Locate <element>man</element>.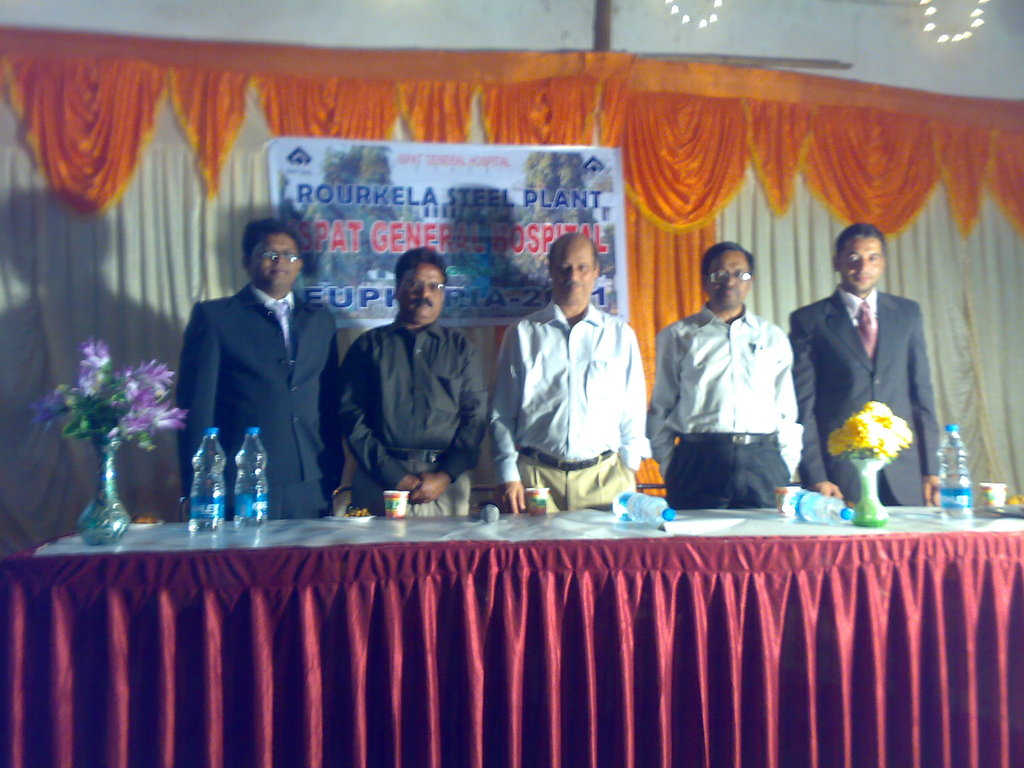
Bounding box: [left=345, top=243, right=489, bottom=520].
